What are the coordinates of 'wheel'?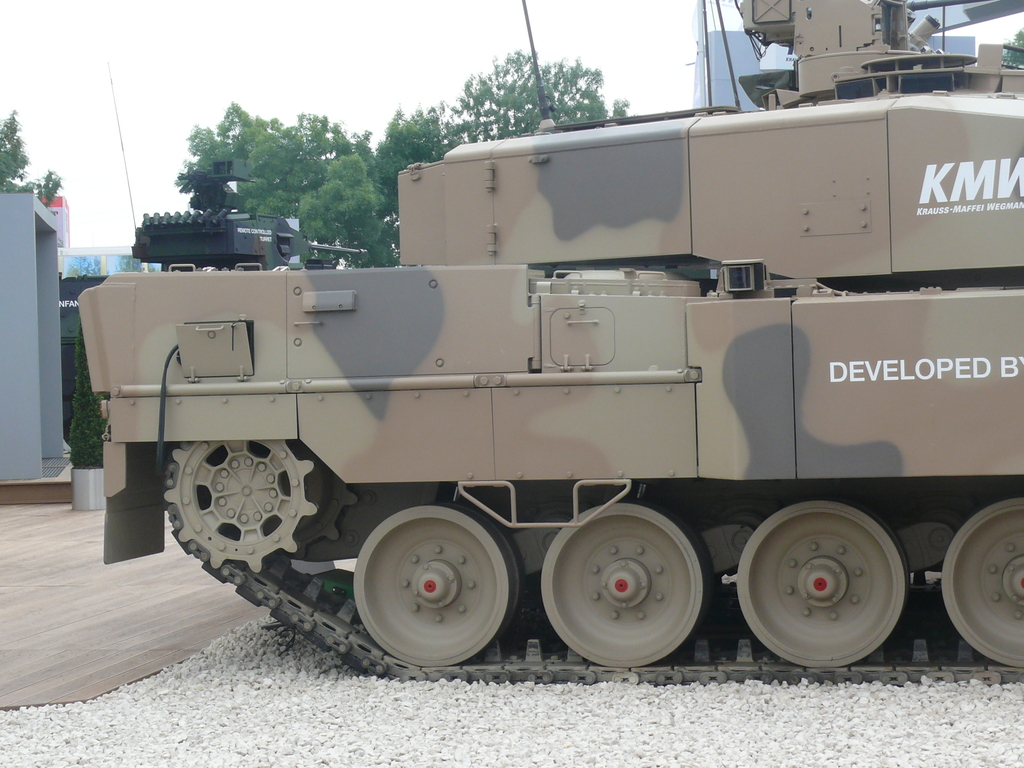
BBox(349, 493, 523, 668).
